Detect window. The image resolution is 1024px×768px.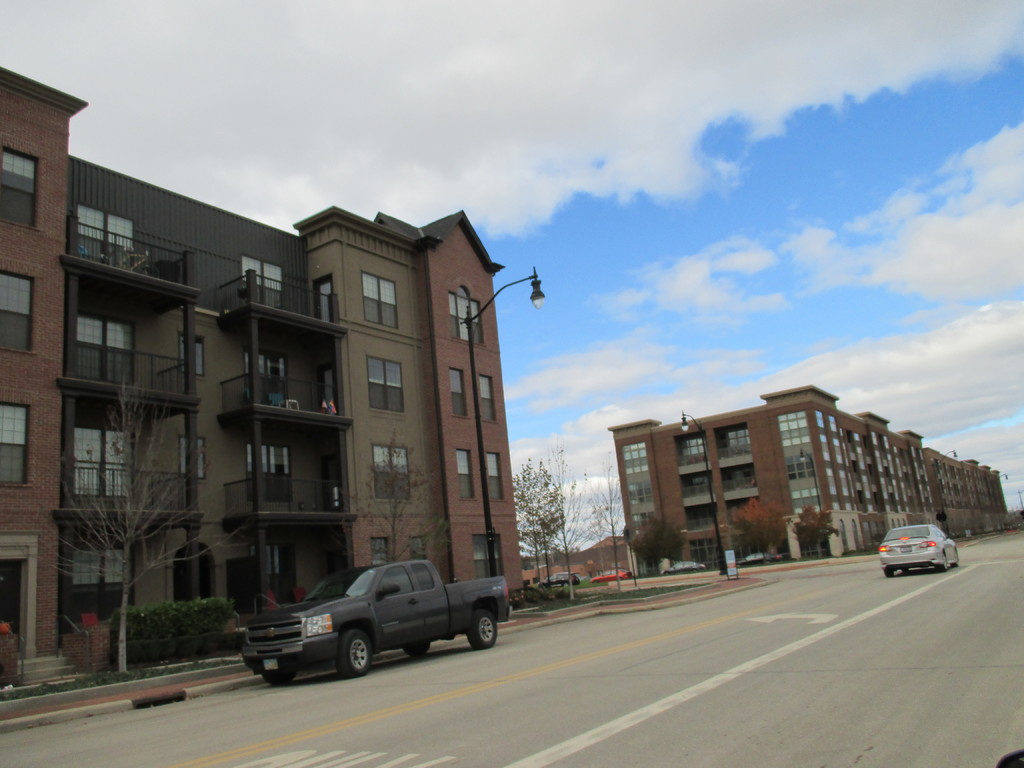
<box>75,209,129,280</box>.
